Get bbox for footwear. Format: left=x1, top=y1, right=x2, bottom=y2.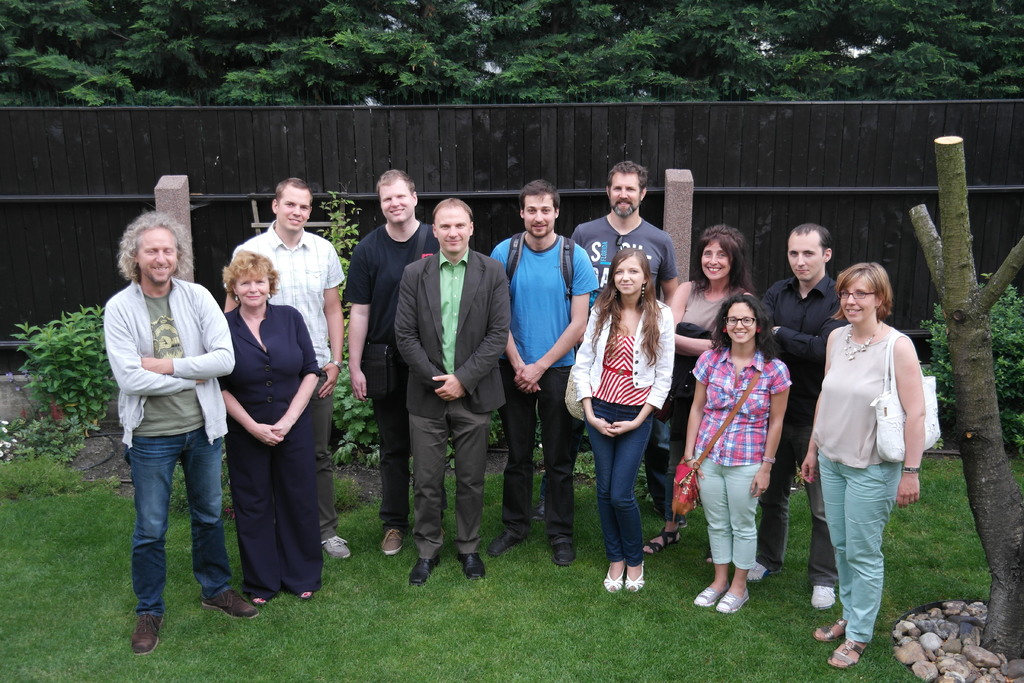
left=640, top=525, right=684, bottom=552.
